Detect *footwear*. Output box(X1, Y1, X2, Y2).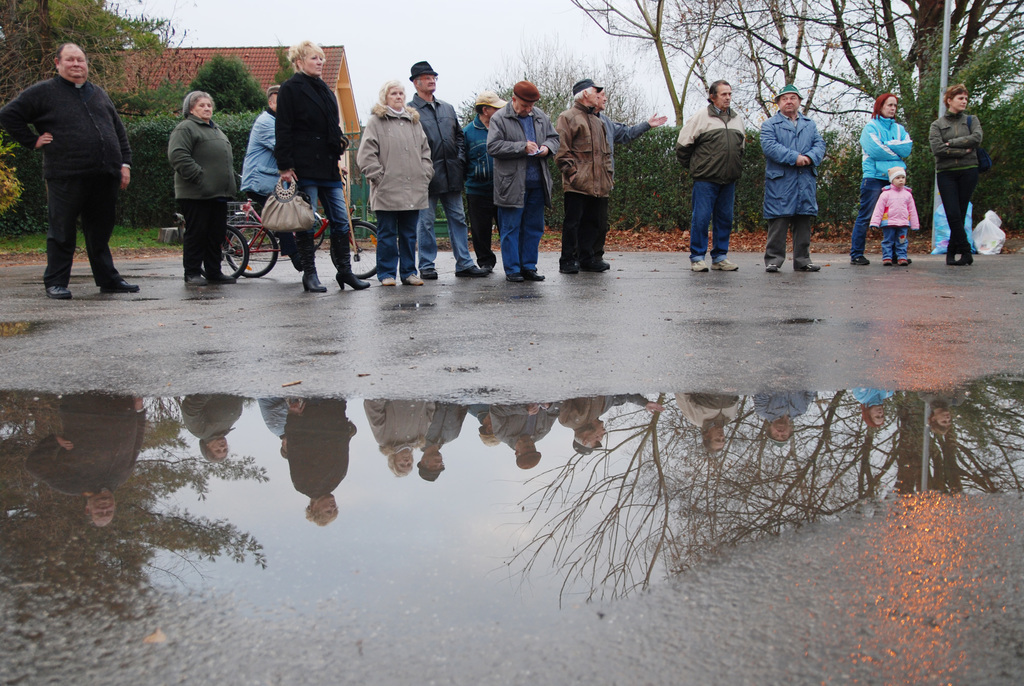
box(692, 259, 707, 271).
